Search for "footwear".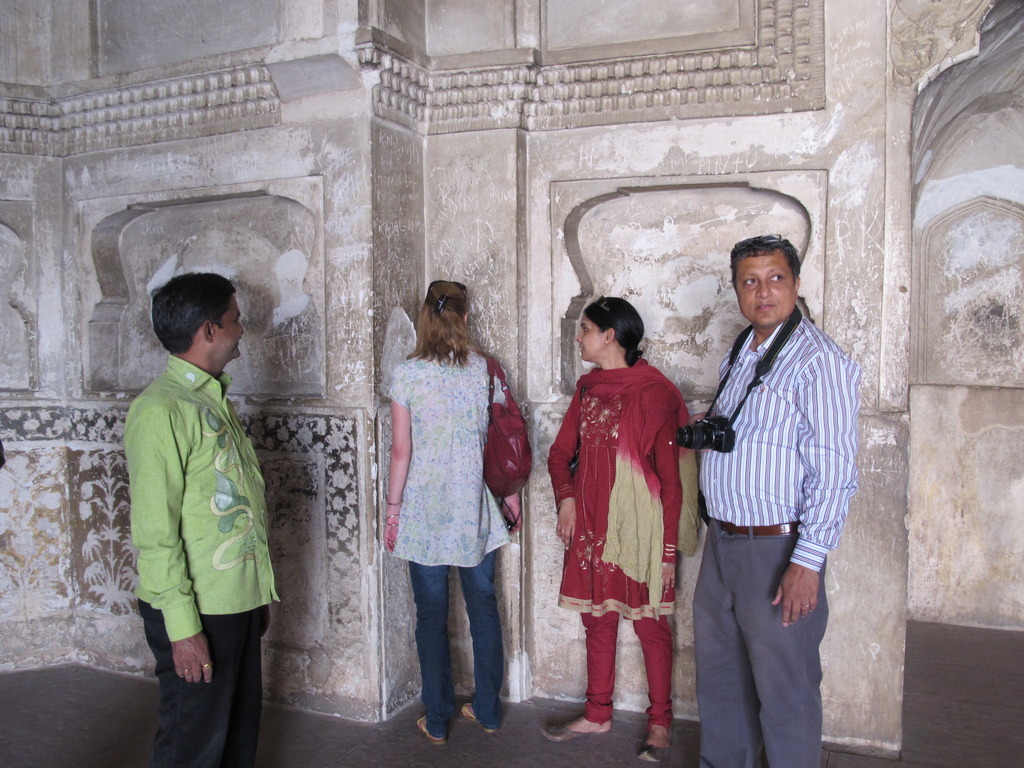
Found at 542/722/604/737.
